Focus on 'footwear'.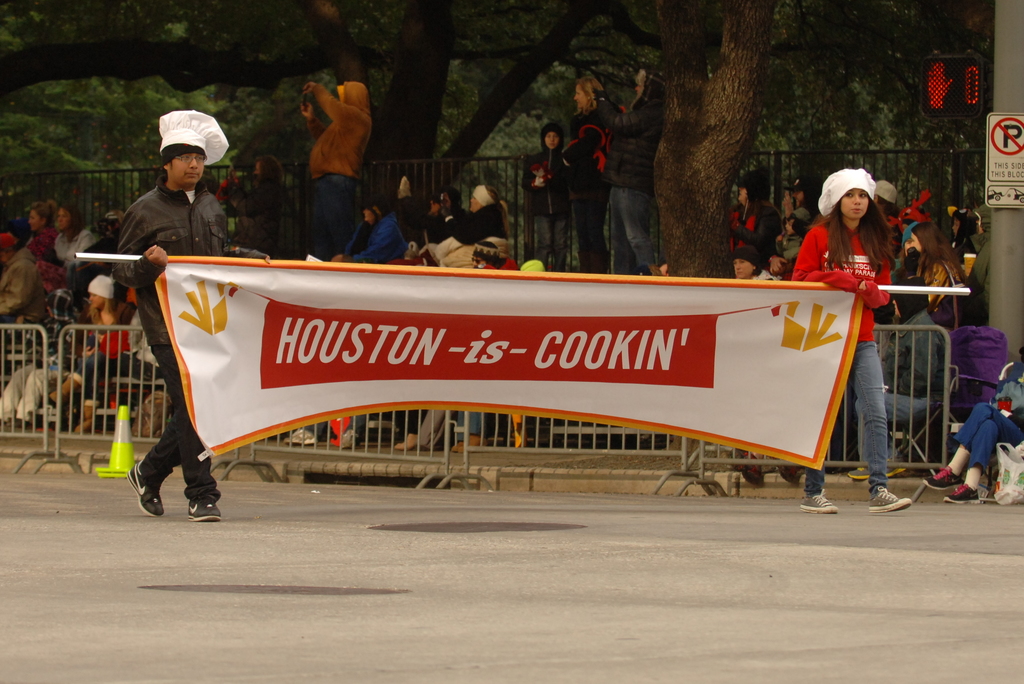
Focused at bbox=(925, 467, 964, 491).
